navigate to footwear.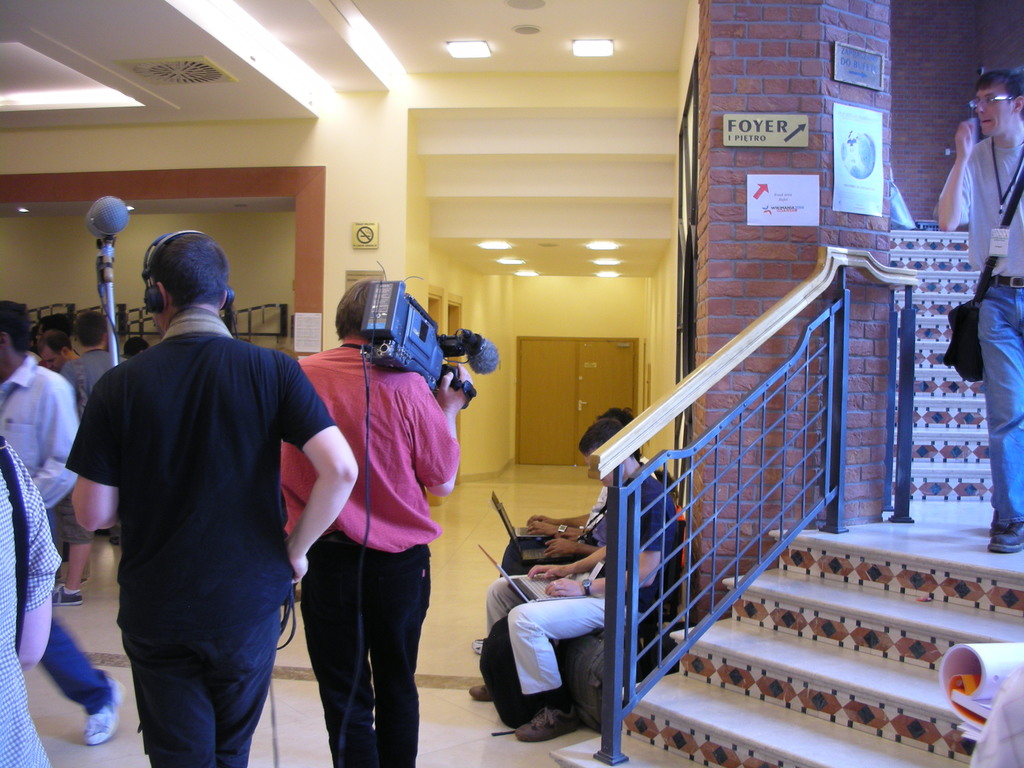
Navigation target: Rect(81, 673, 122, 741).
